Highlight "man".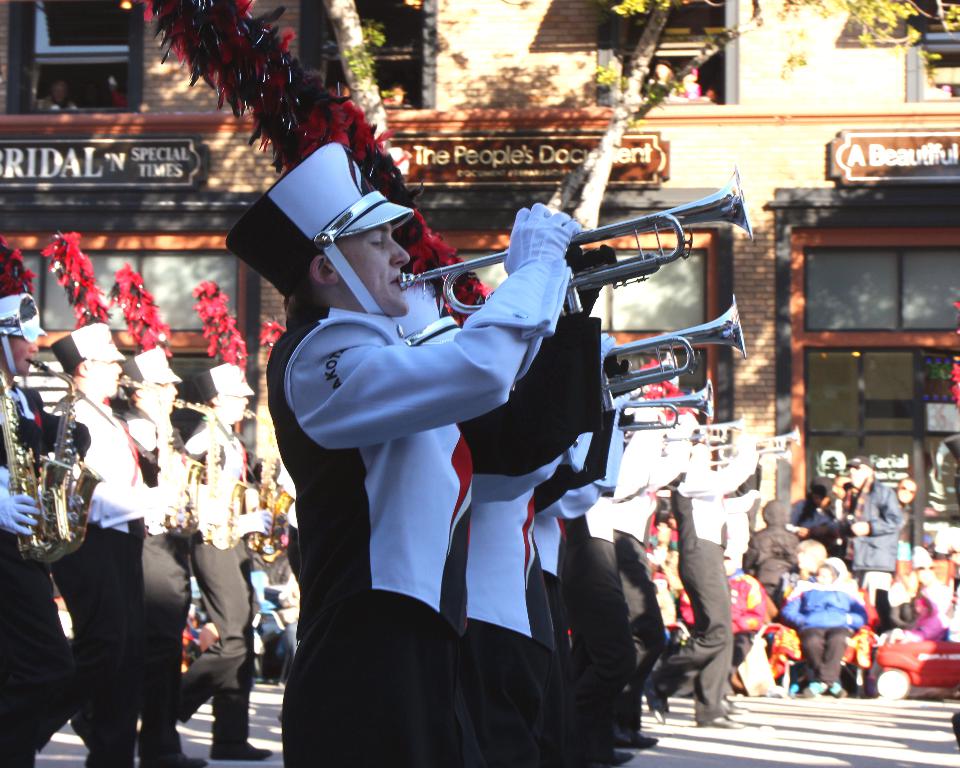
Highlighted region: [894,475,920,537].
